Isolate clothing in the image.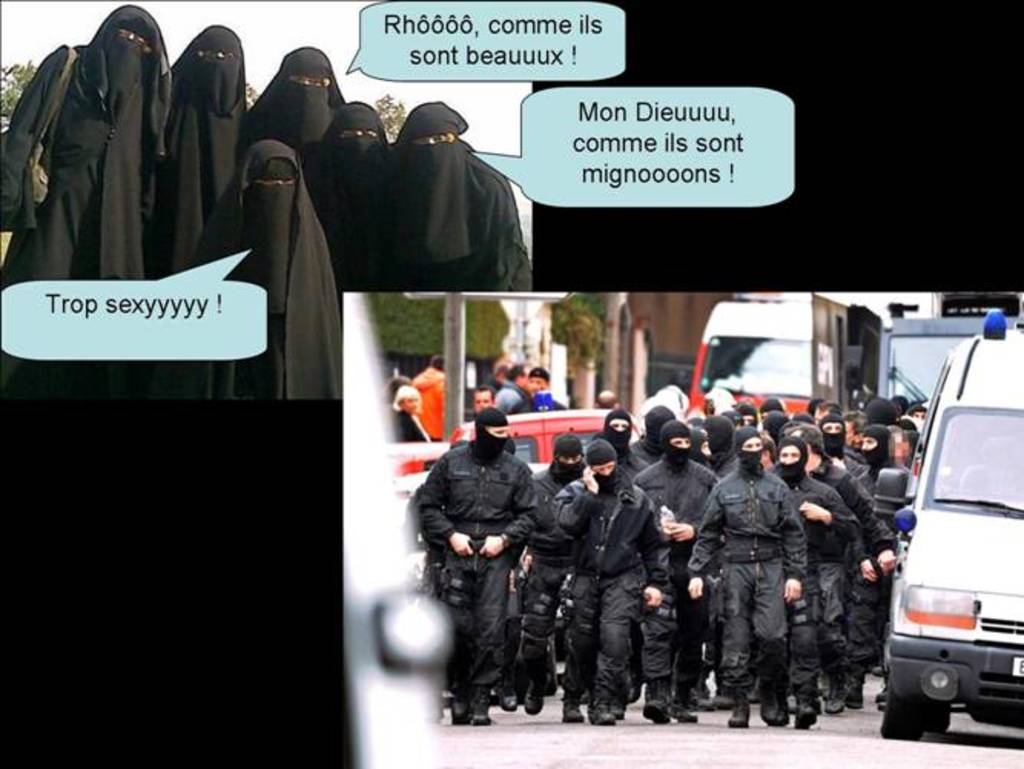
Isolated region: 387:101:531:293.
